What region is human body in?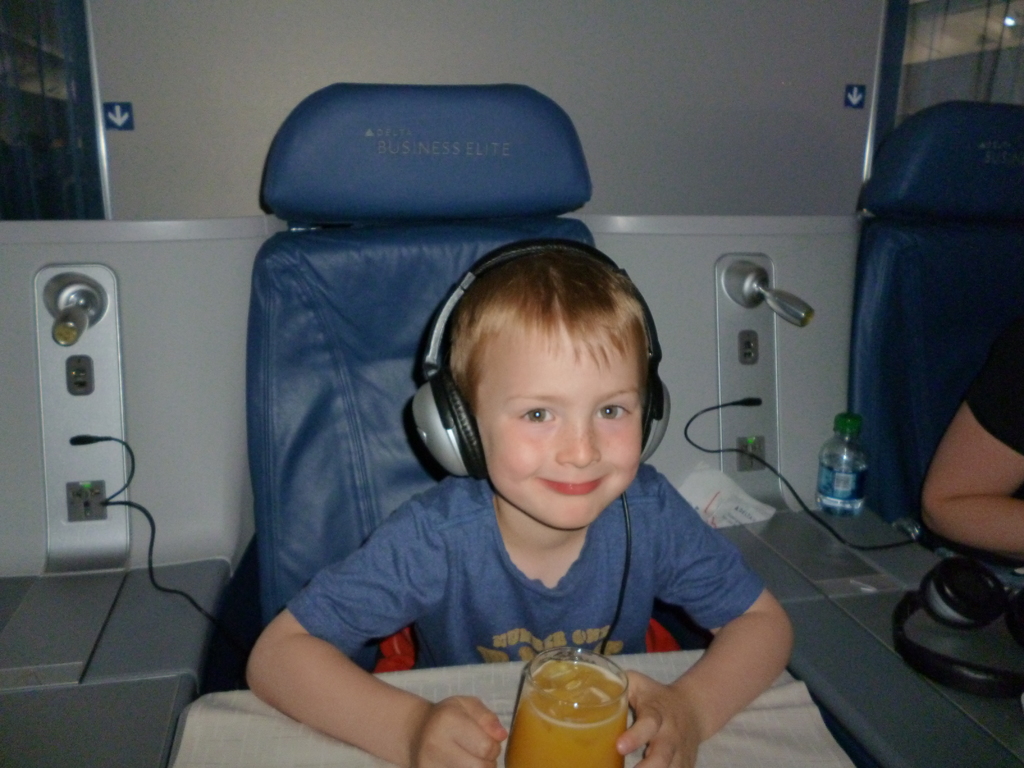
l=328, t=252, r=785, b=746.
